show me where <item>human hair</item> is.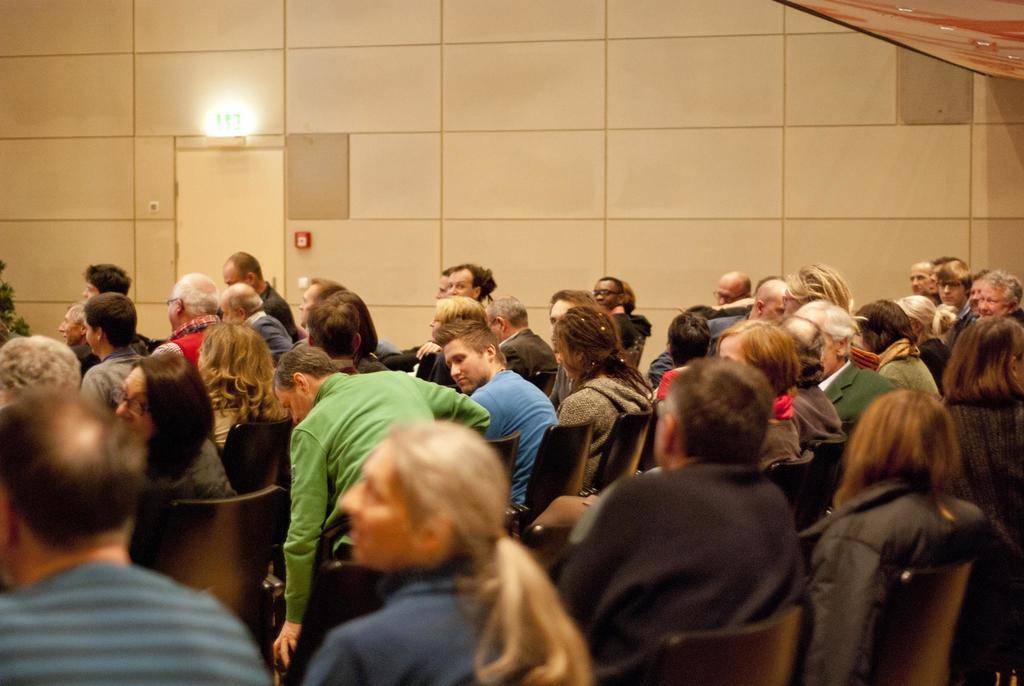
<item>human hair</item> is at 435 295 487 324.
